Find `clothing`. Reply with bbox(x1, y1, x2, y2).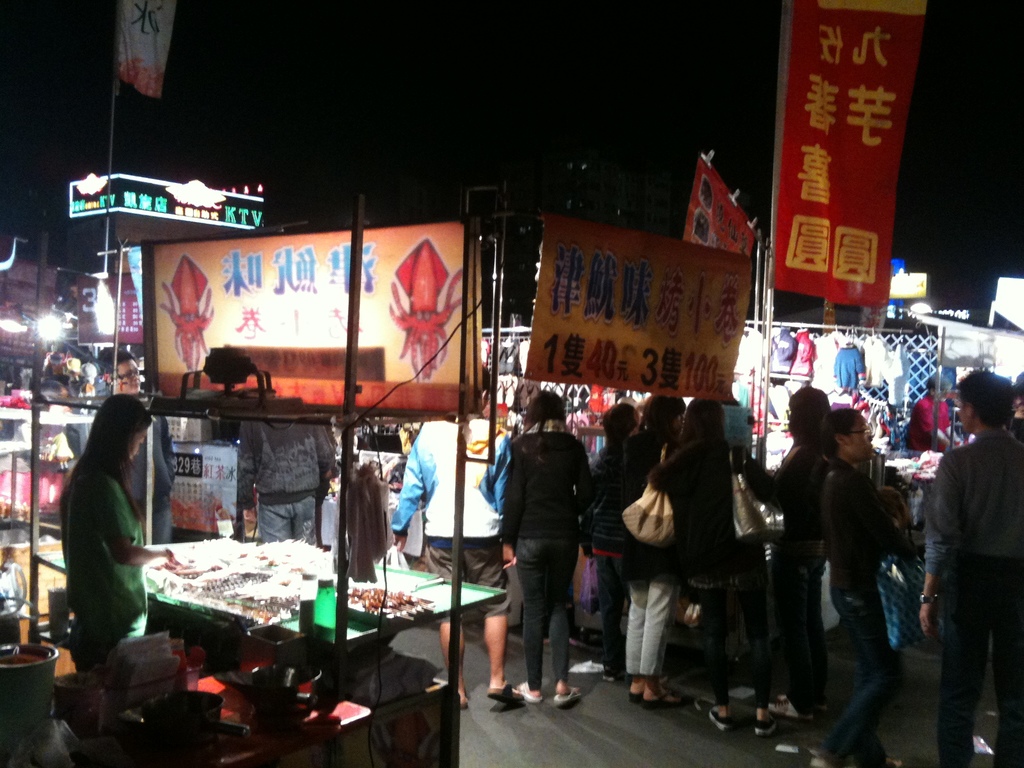
bbox(239, 416, 351, 550).
